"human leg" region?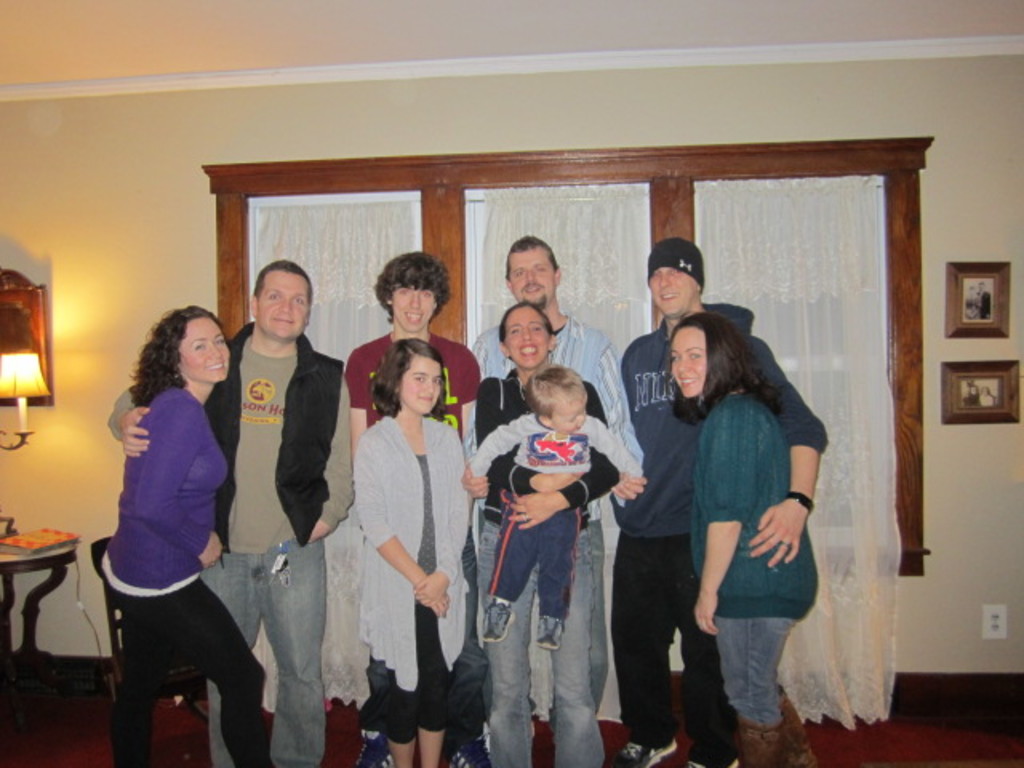
l=715, t=618, r=802, b=765
